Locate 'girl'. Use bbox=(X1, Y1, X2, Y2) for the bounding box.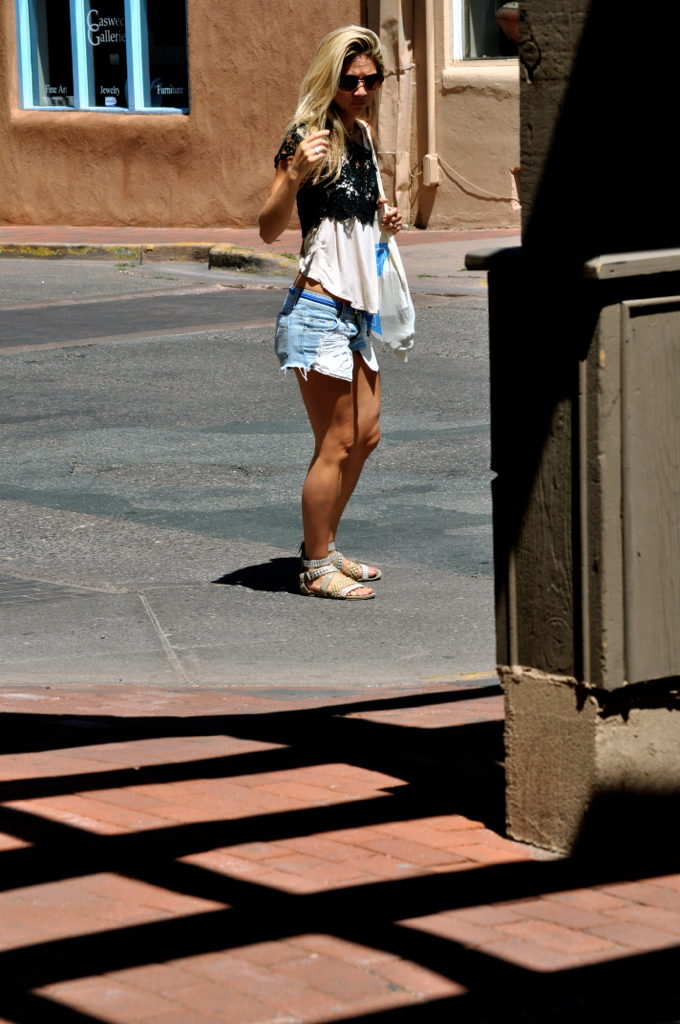
bbox=(258, 18, 415, 600).
